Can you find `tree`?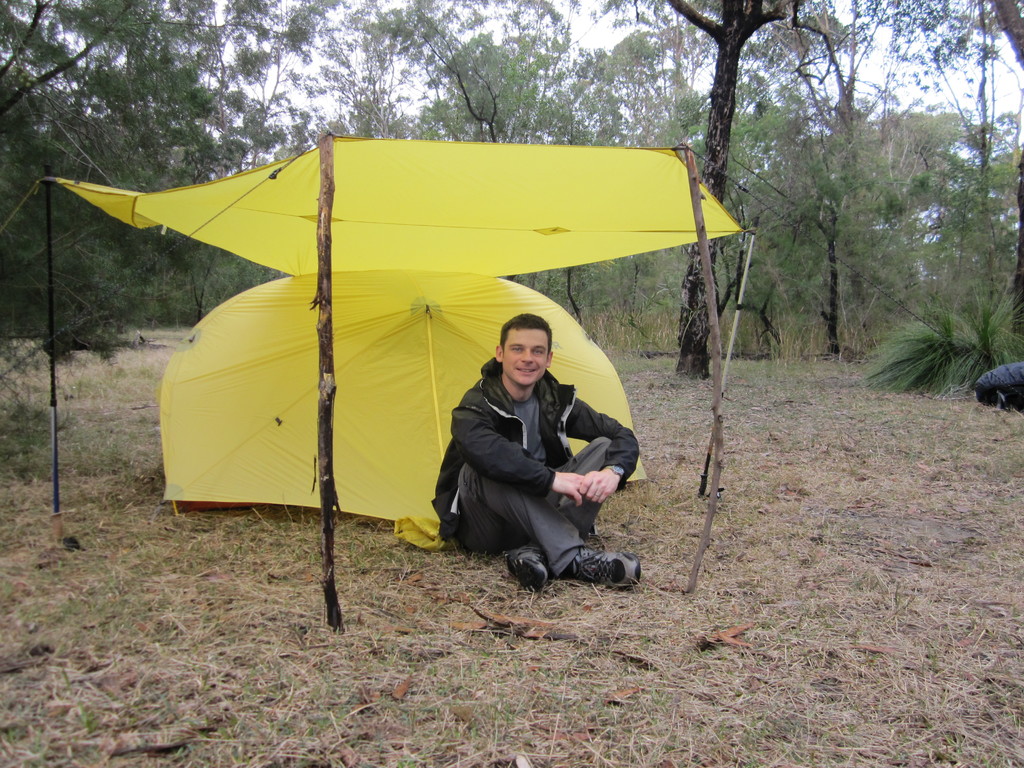
Yes, bounding box: crop(334, 0, 640, 342).
